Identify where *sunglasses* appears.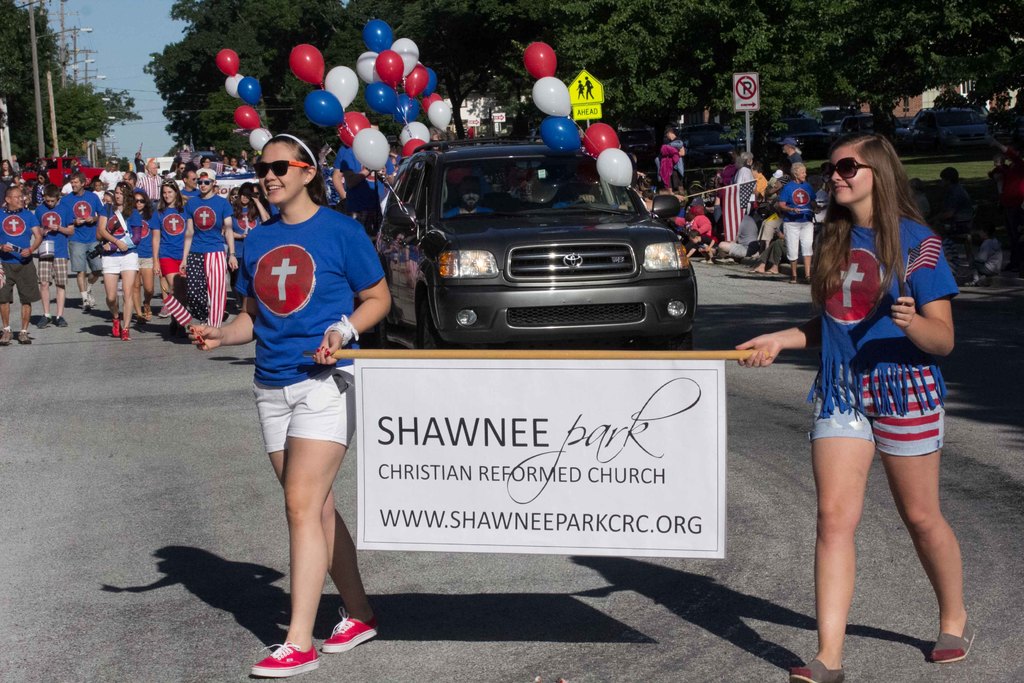
Appears at 254 159 308 177.
